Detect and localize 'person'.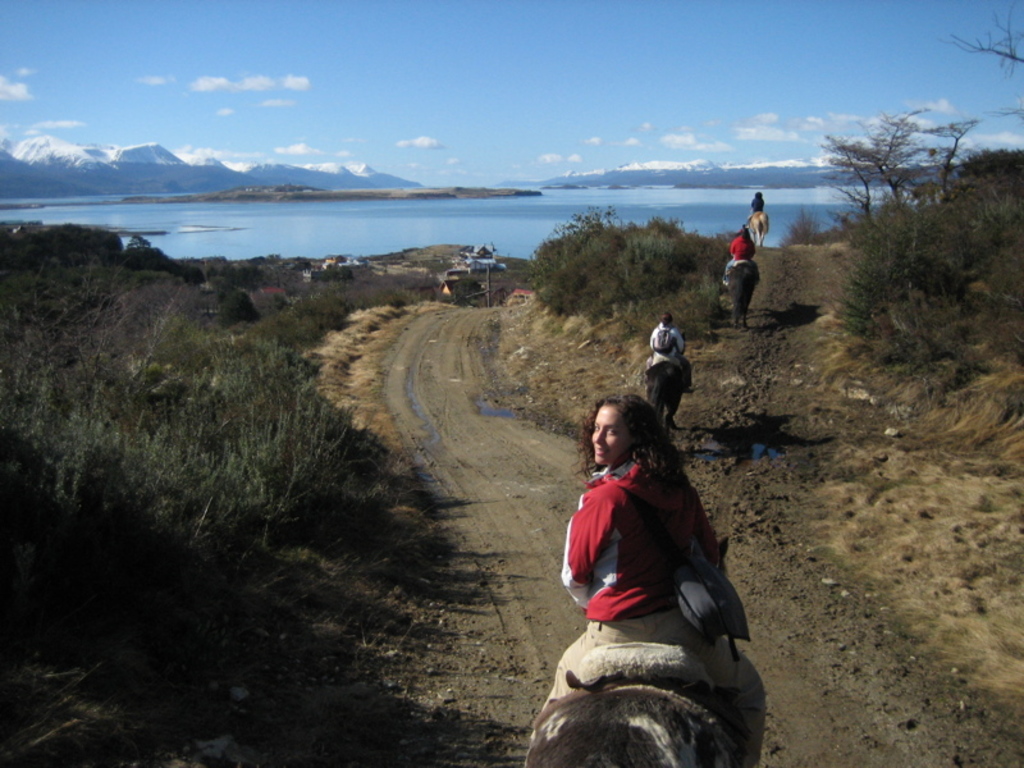
Localized at 722/227/759/288.
